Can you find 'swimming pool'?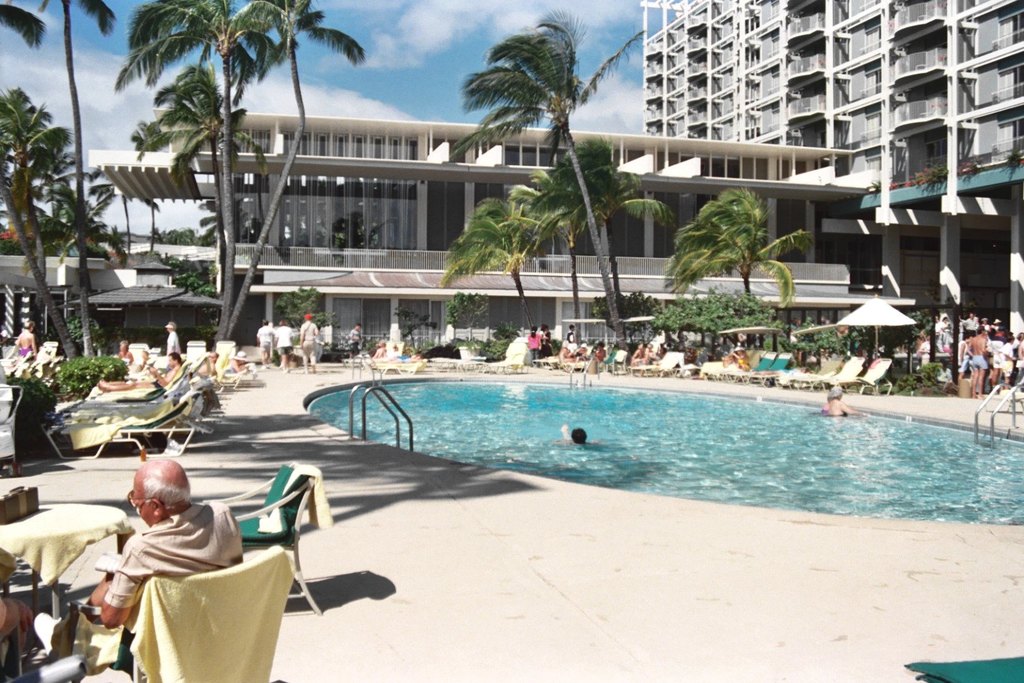
Yes, bounding box: <bbox>308, 376, 1023, 525</bbox>.
